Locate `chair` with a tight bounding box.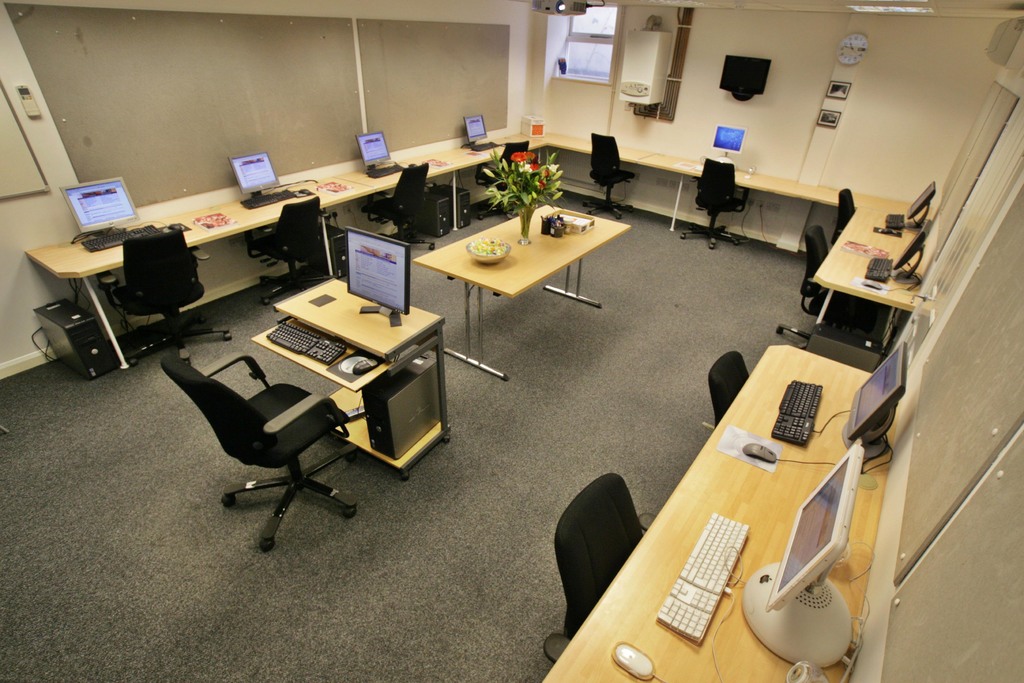
[left=356, top=156, right=440, bottom=254].
